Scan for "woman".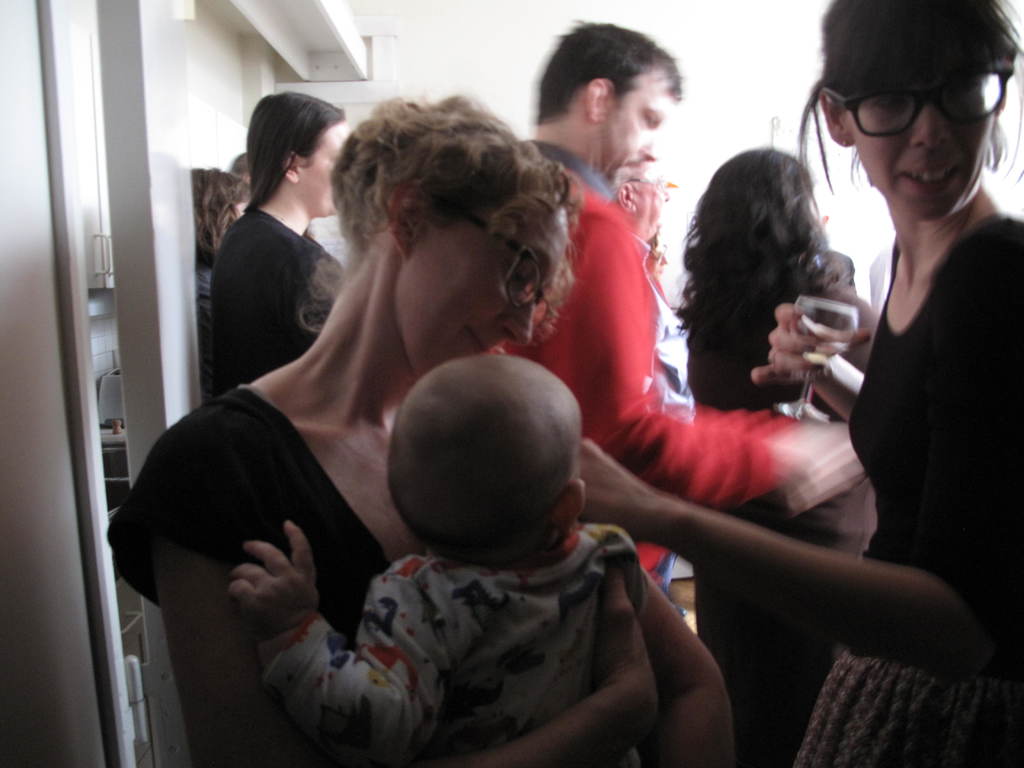
Scan result: locate(676, 151, 864, 419).
